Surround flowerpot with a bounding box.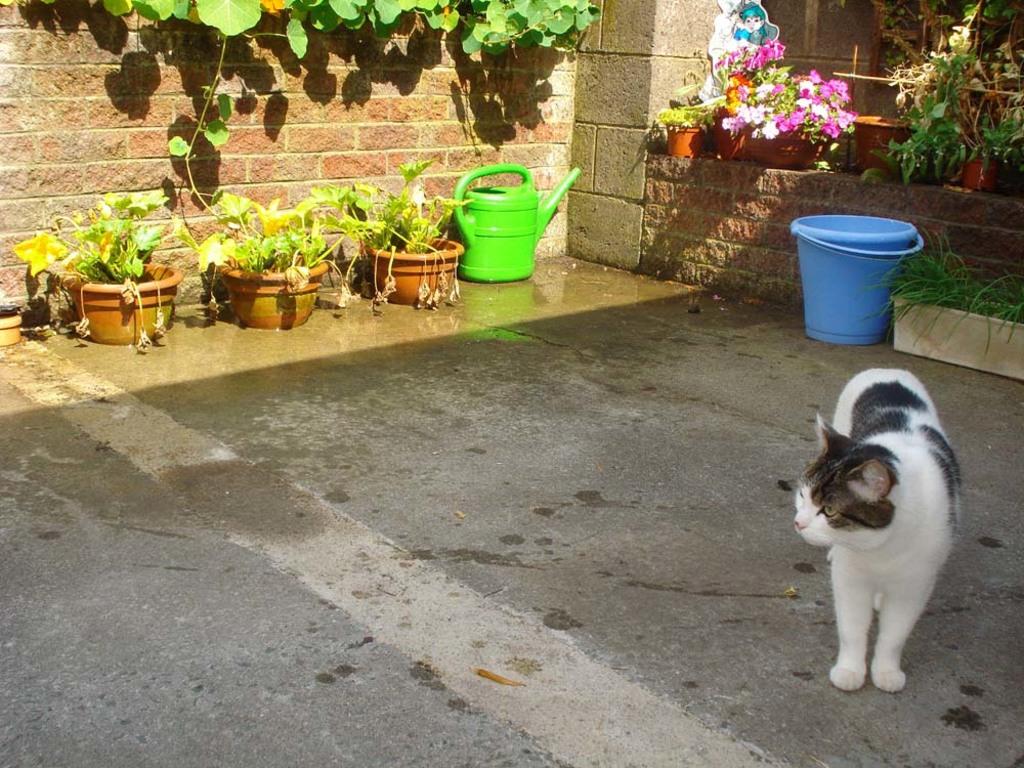
left=361, top=232, right=462, bottom=306.
